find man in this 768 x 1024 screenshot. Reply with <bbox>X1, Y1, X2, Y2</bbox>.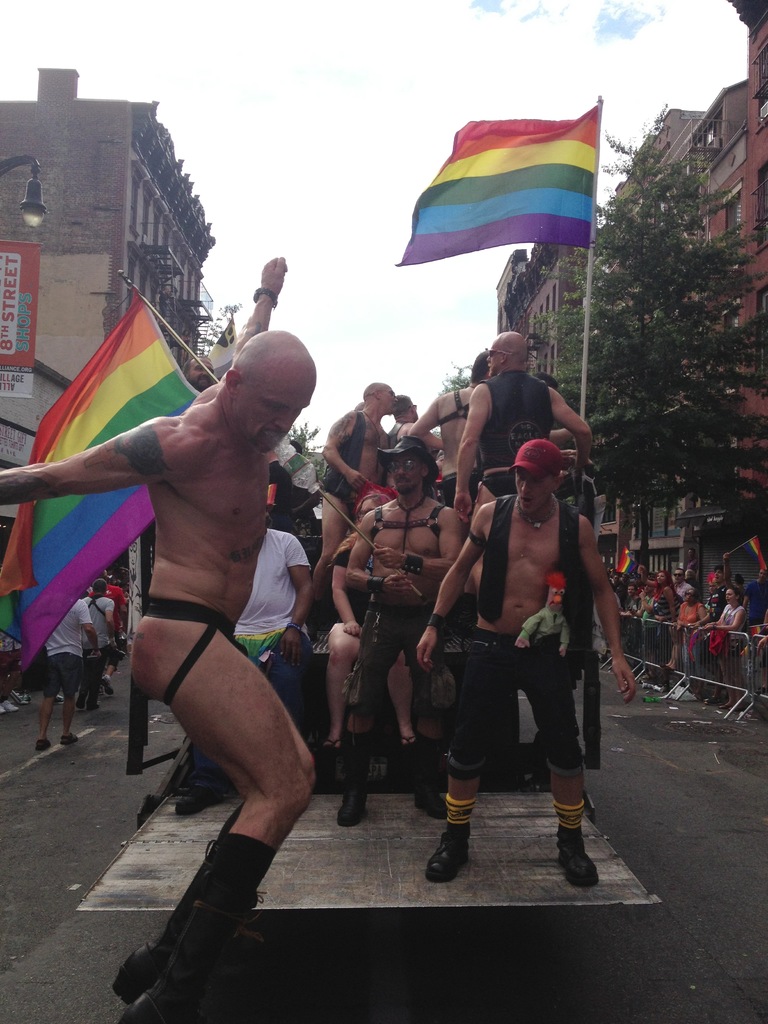
<bbox>0, 254, 323, 1023</bbox>.
